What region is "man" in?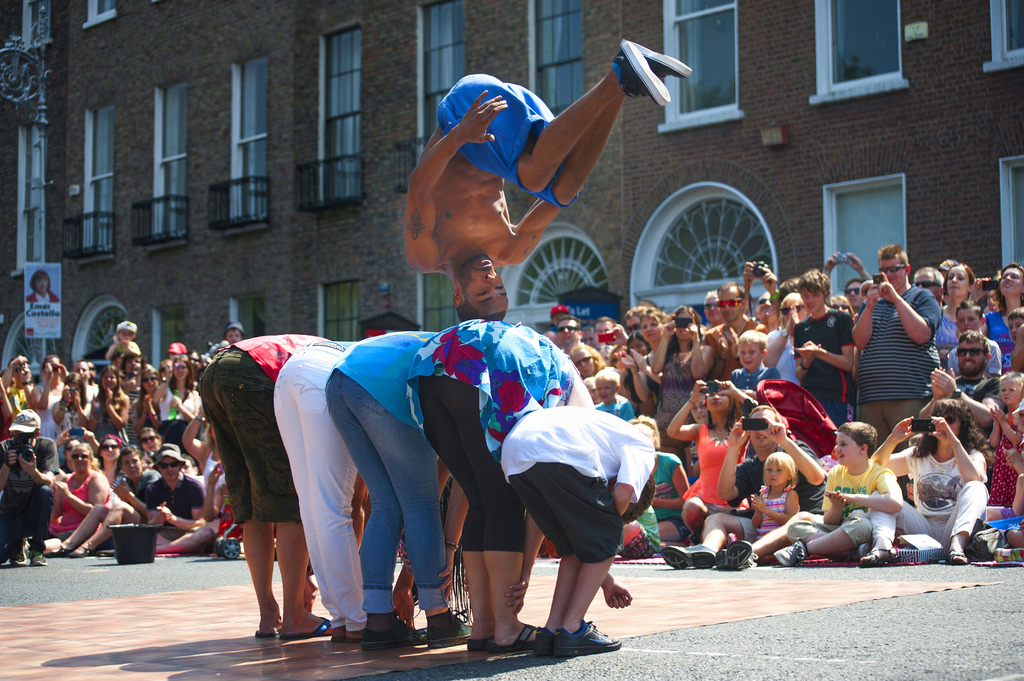
left=923, top=332, right=1003, bottom=435.
